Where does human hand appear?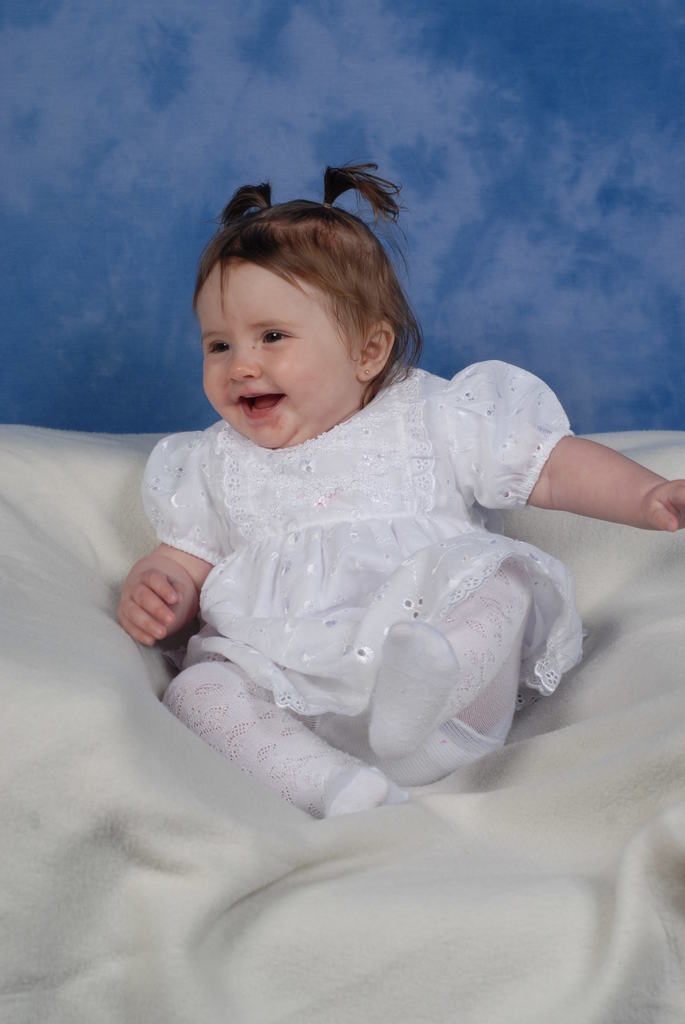
Appears at 640:479:684:534.
